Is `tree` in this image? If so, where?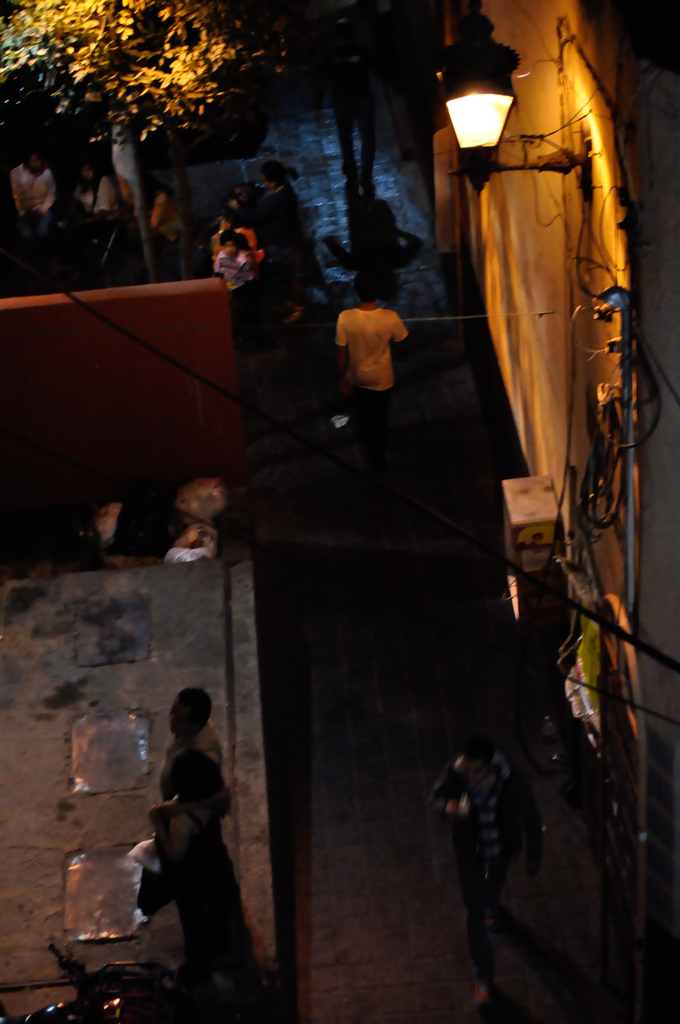
Yes, at BBox(0, 0, 319, 271).
